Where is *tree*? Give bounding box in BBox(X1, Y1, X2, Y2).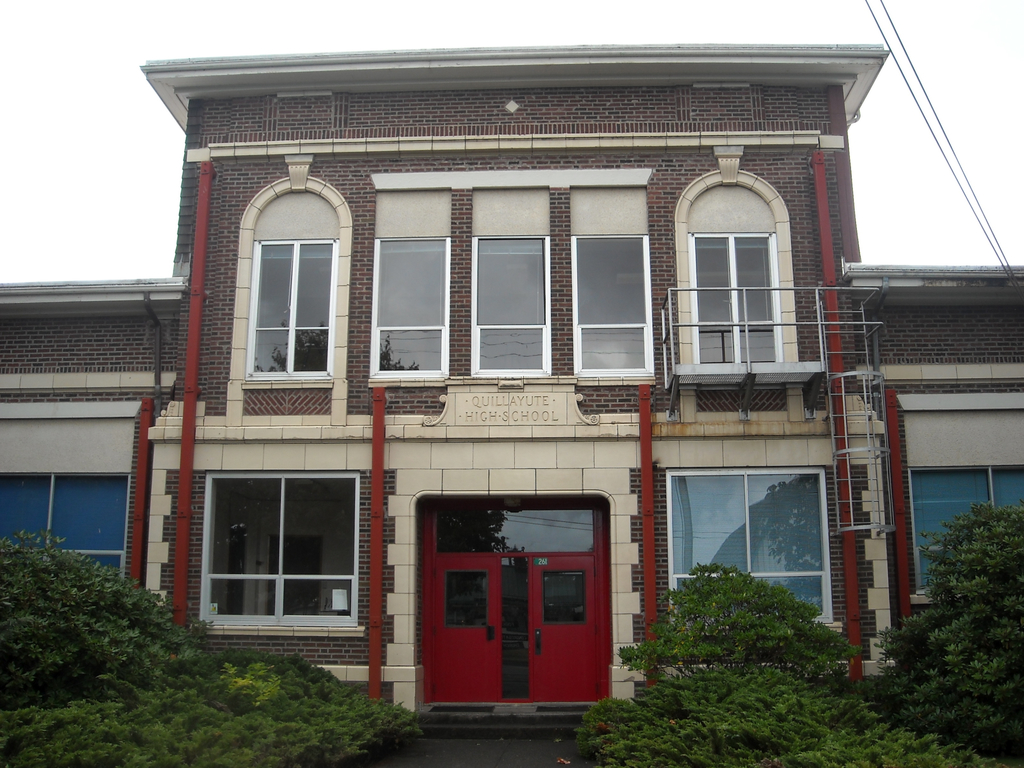
BBox(618, 566, 861, 680).
